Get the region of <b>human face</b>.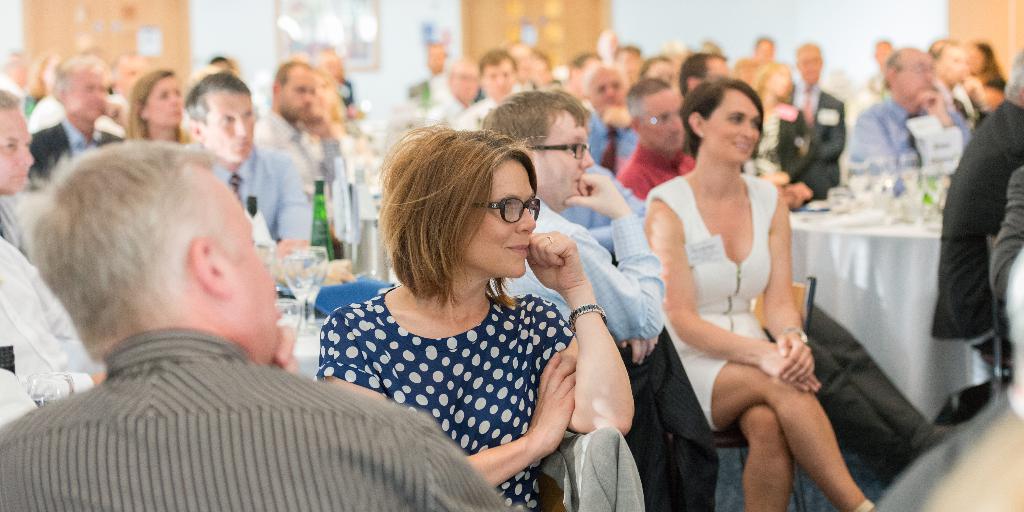
box=[638, 88, 681, 148].
